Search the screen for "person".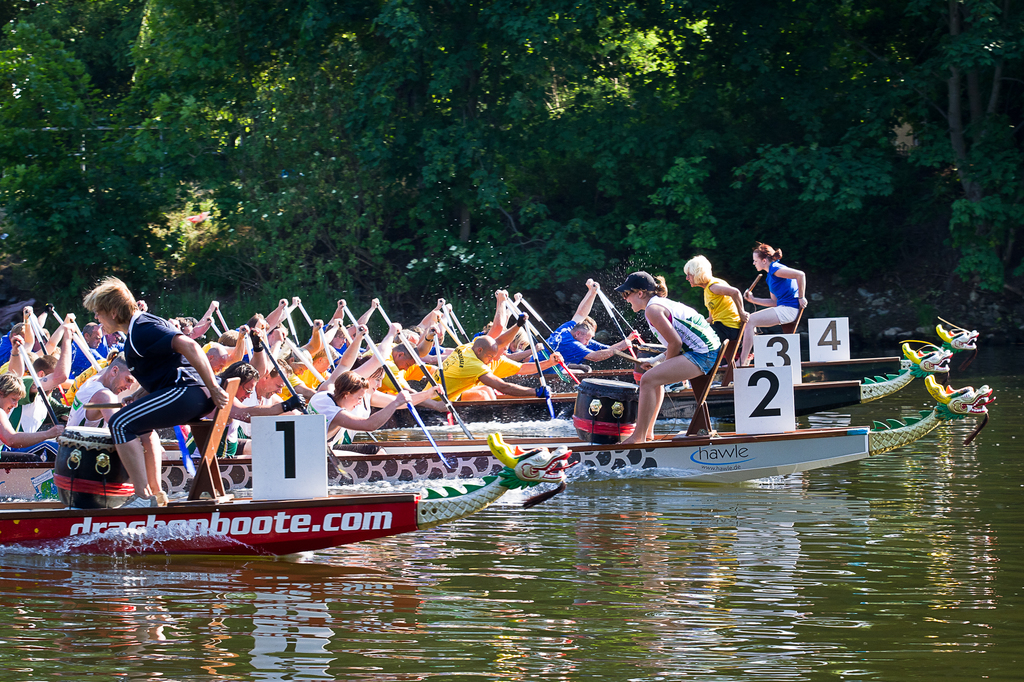
Found at [252, 362, 307, 415].
